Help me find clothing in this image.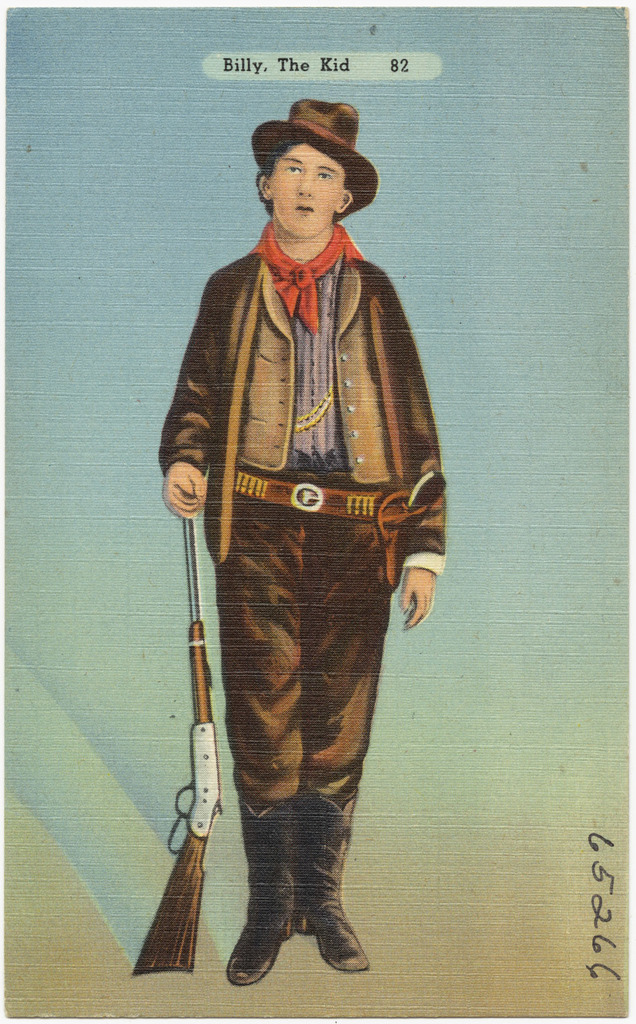
Found it: 160,135,438,773.
